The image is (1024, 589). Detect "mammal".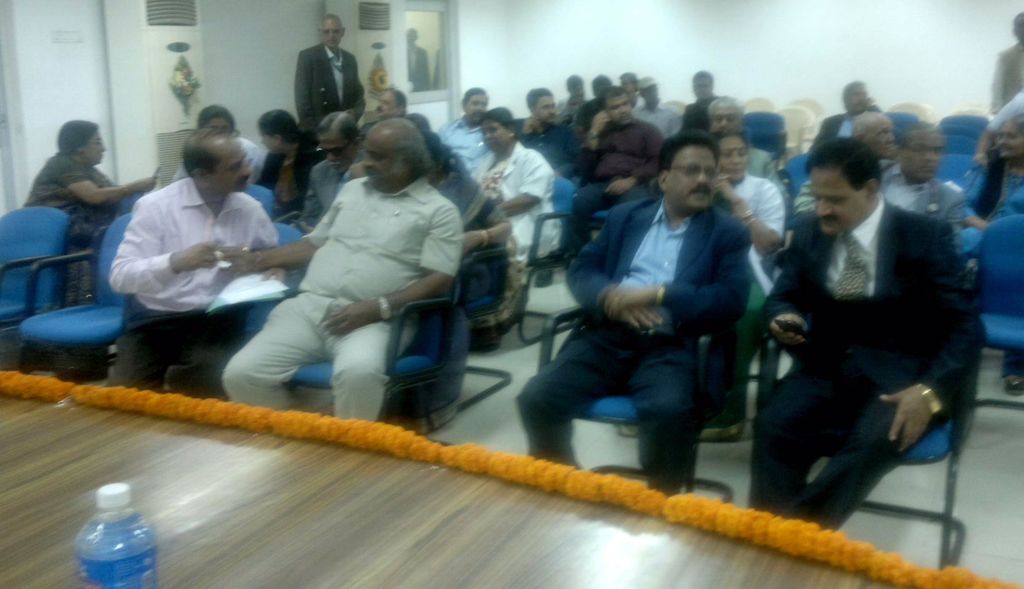
Detection: box=[23, 113, 163, 307].
